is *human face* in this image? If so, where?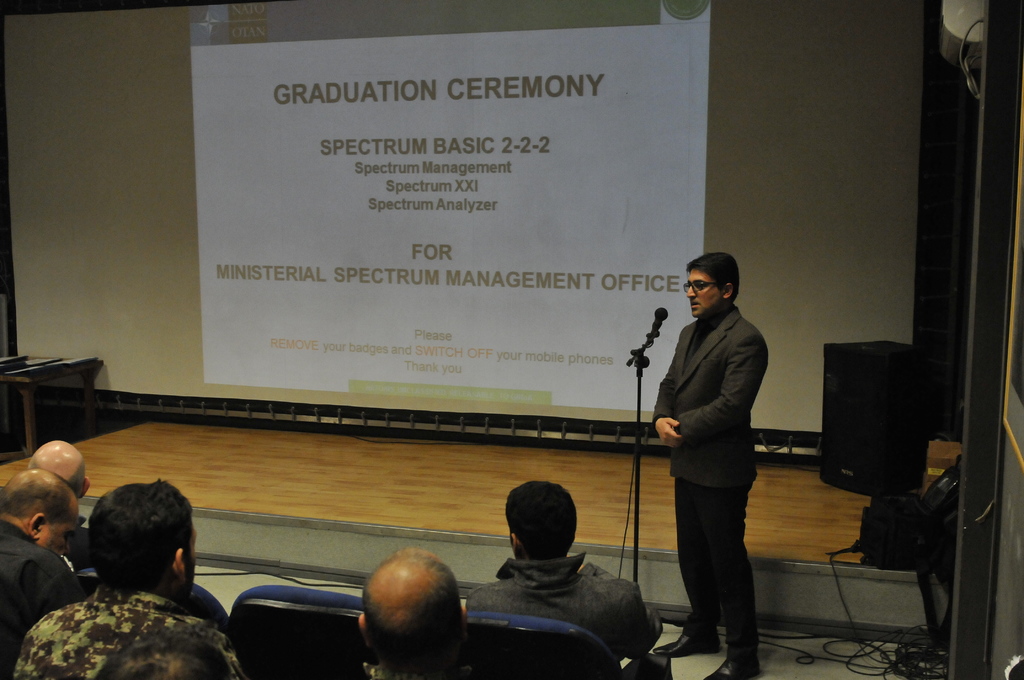
Yes, at 685 266 722 317.
